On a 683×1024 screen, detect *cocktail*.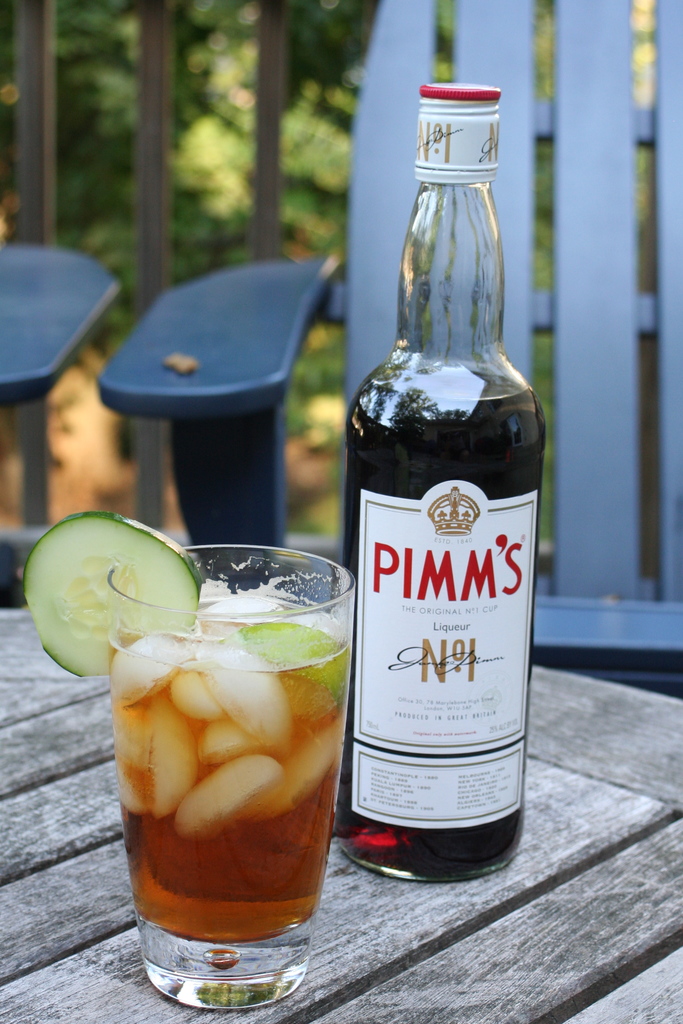
bbox(92, 542, 347, 987).
